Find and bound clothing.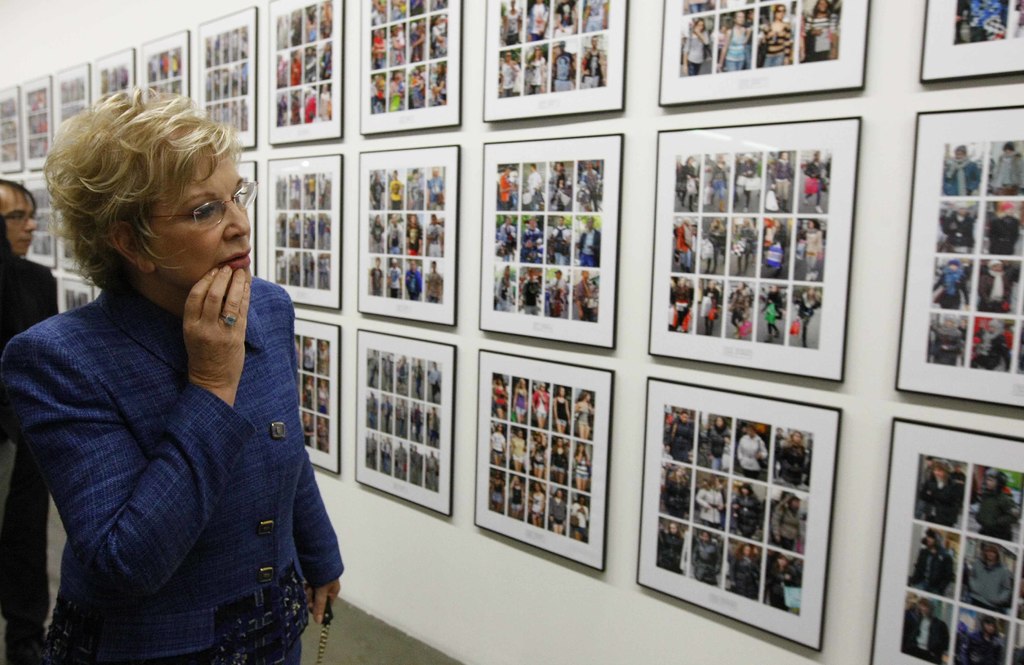
Bound: box(730, 554, 758, 598).
